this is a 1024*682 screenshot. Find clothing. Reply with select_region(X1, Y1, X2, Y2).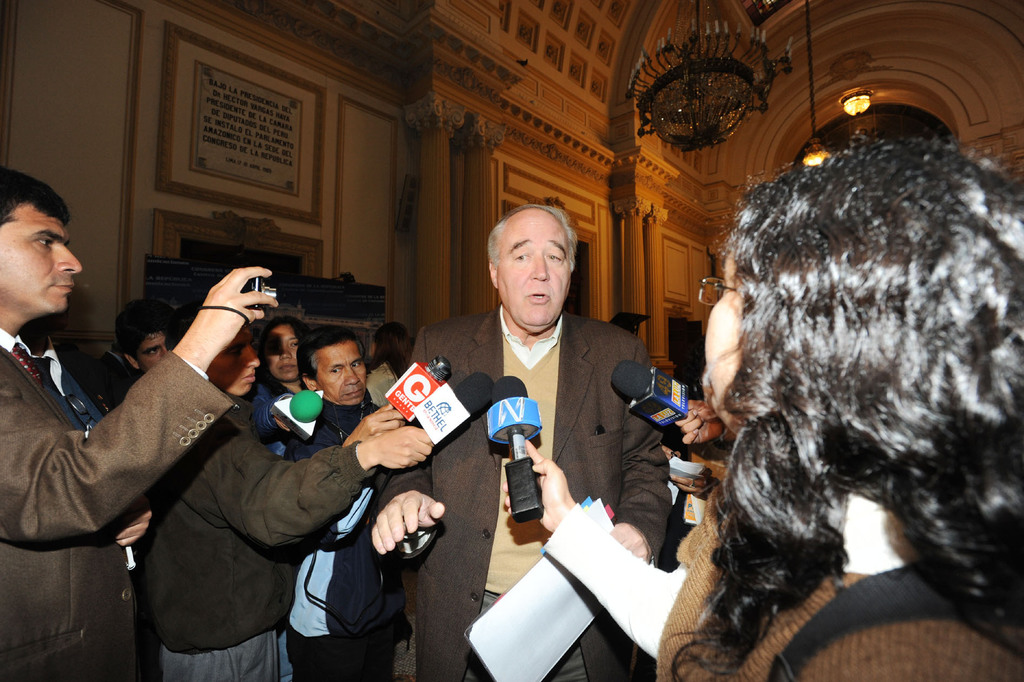
select_region(0, 330, 250, 681).
